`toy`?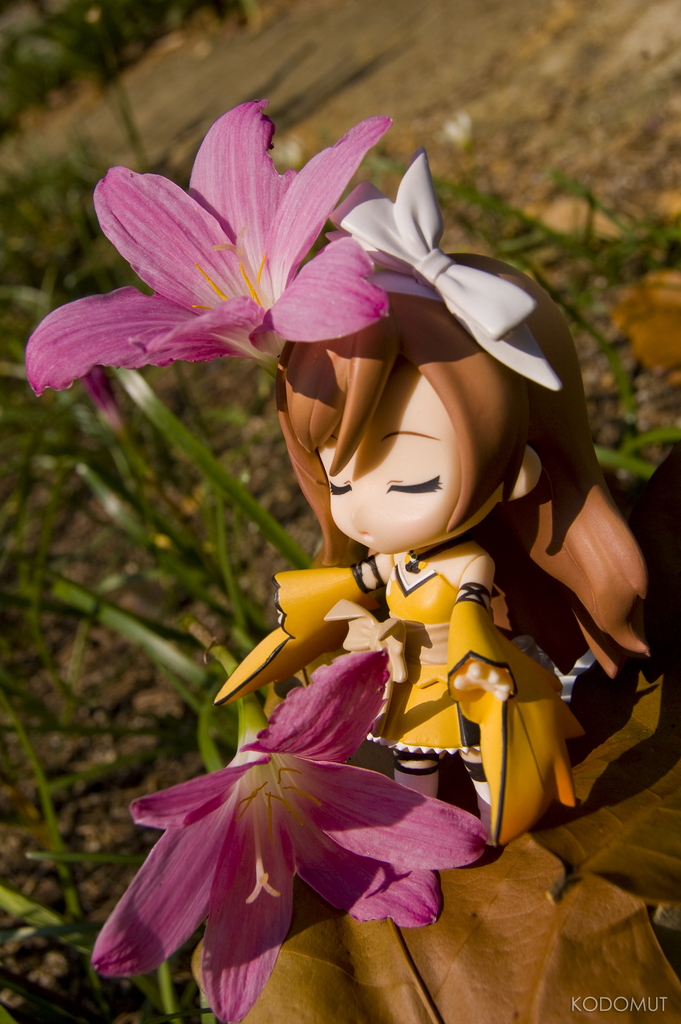
(x1=219, y1=253, x2=625, y2=868)
